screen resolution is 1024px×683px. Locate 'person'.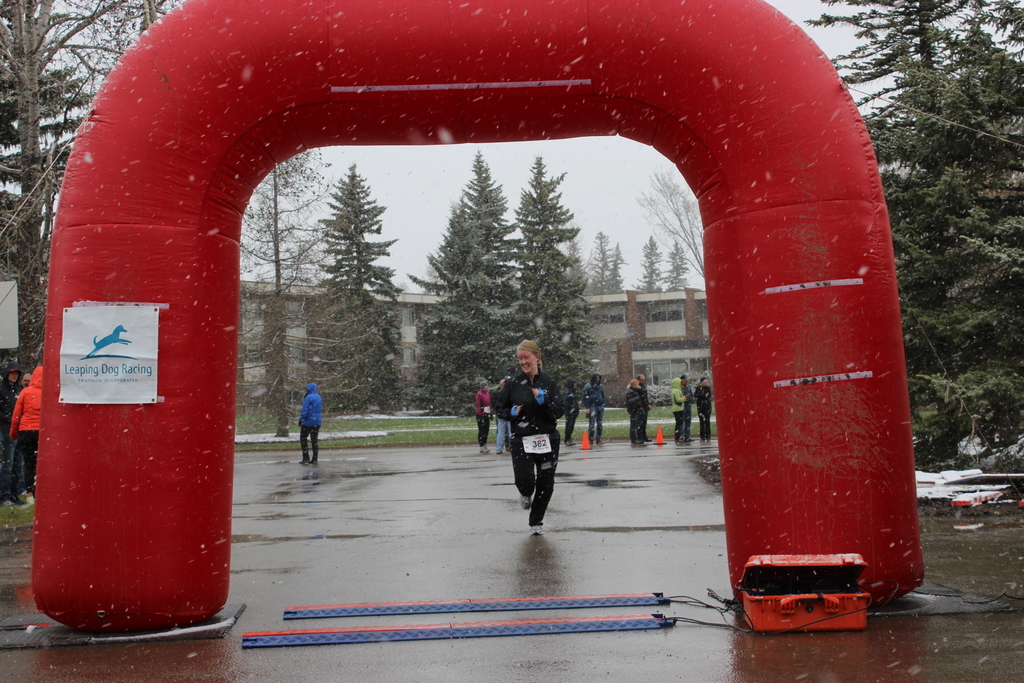
6 367 43 504.
